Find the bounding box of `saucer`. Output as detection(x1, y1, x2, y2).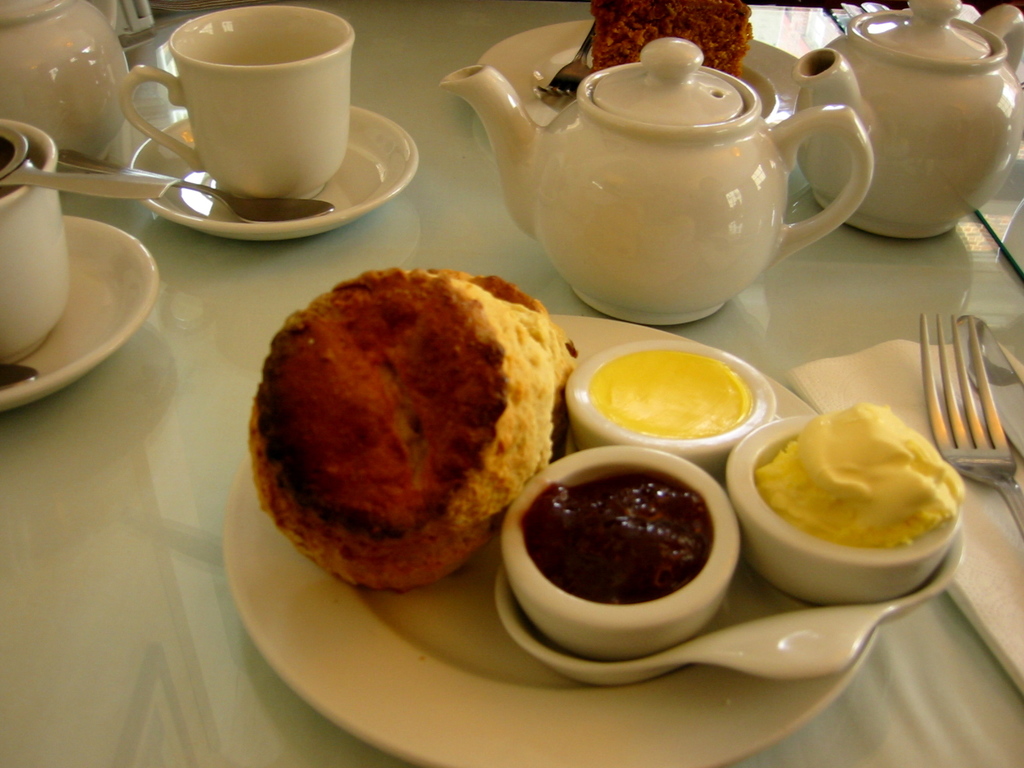
detection(126, 115, 420, 243).
